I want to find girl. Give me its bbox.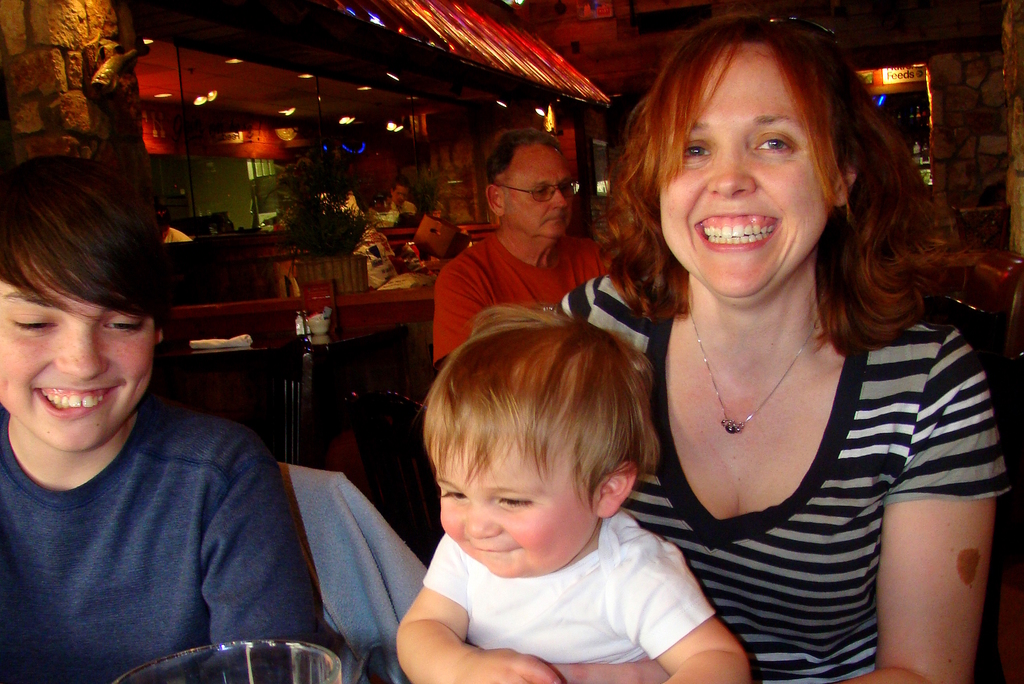
bbox(394, 303, 749, 683).
